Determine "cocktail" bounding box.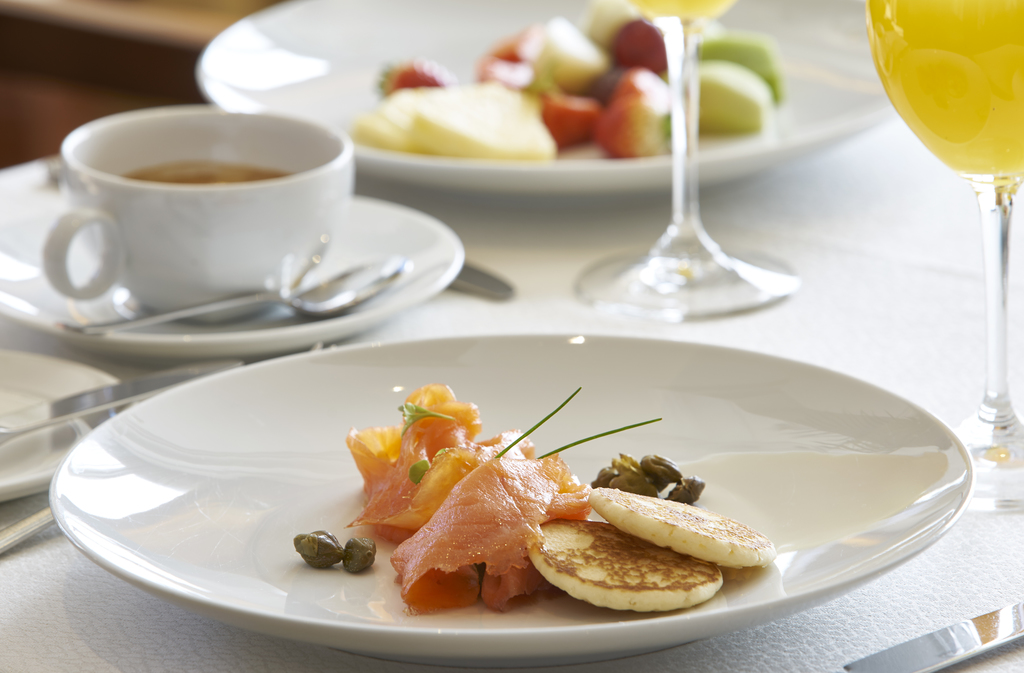
Determined: rect(865, 0, 1023, 516).
